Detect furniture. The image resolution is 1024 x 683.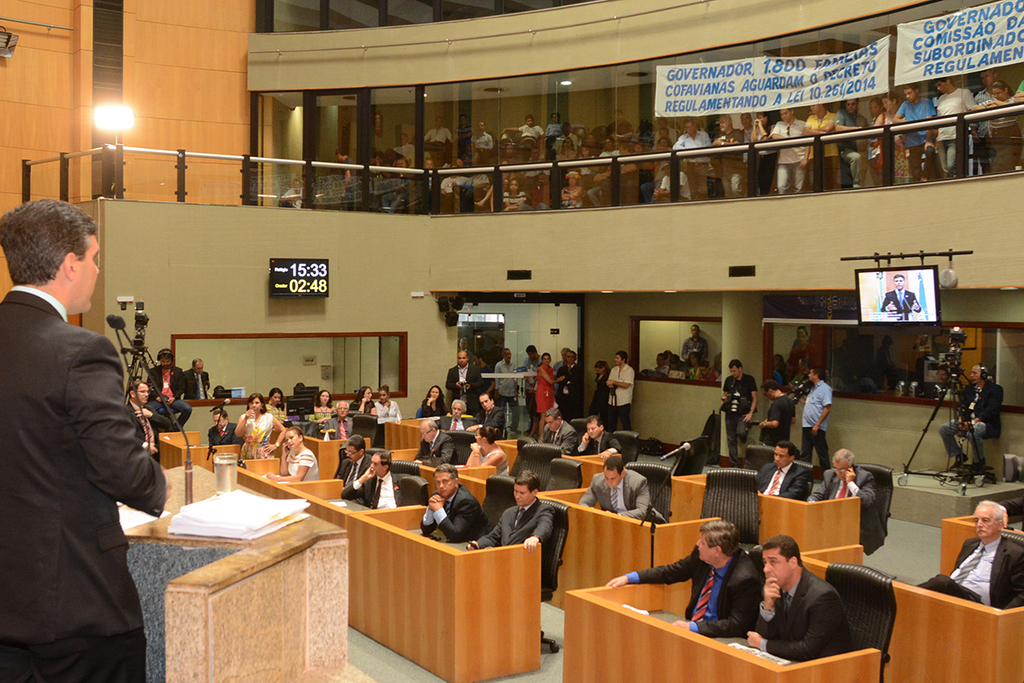
[x1=571, y1=416, x2=593, y2=435].
